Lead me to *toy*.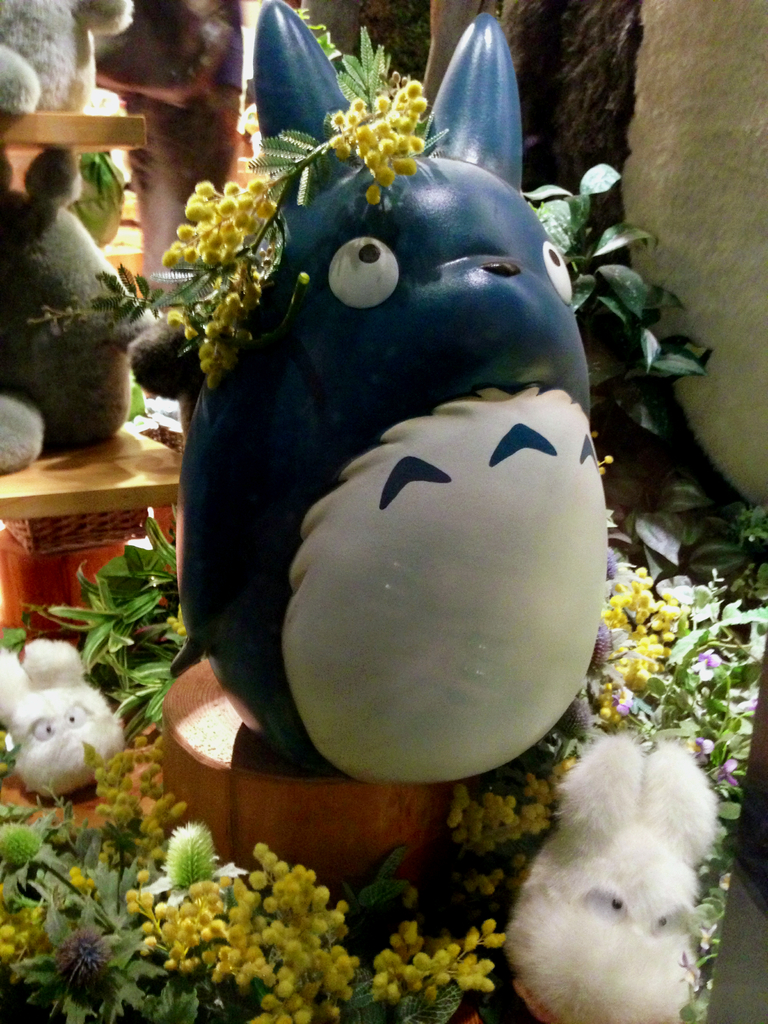
Lead to box=[0, 640, 113, 774].
